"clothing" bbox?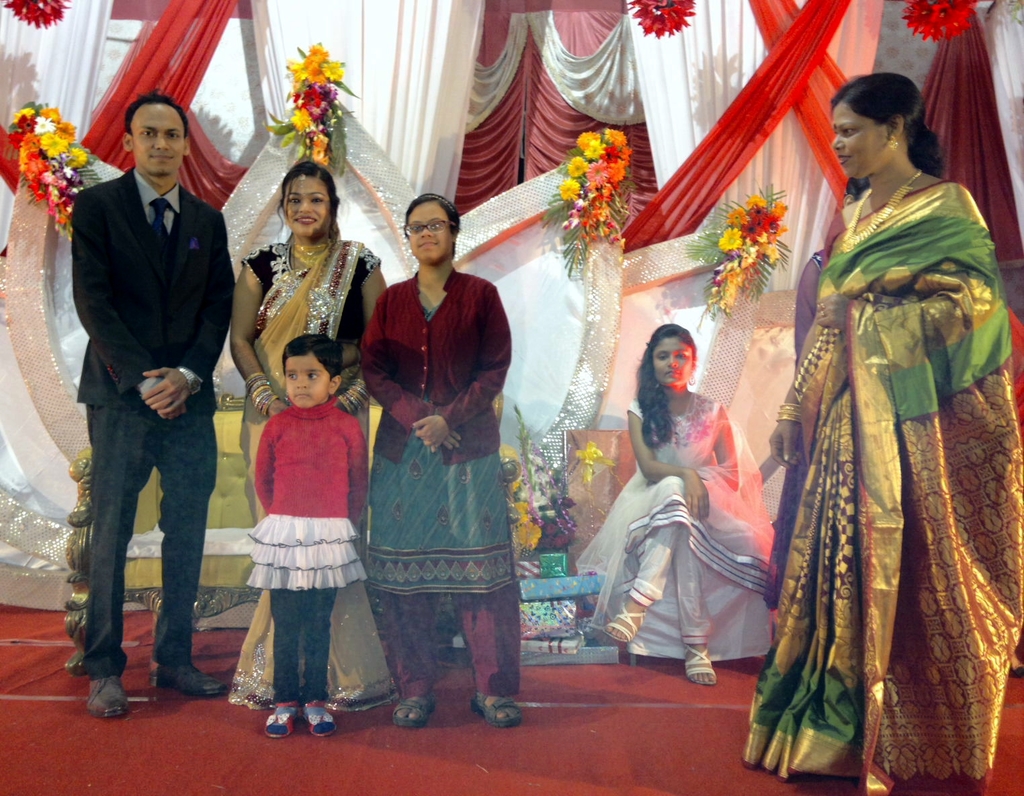
361:274:514:707
